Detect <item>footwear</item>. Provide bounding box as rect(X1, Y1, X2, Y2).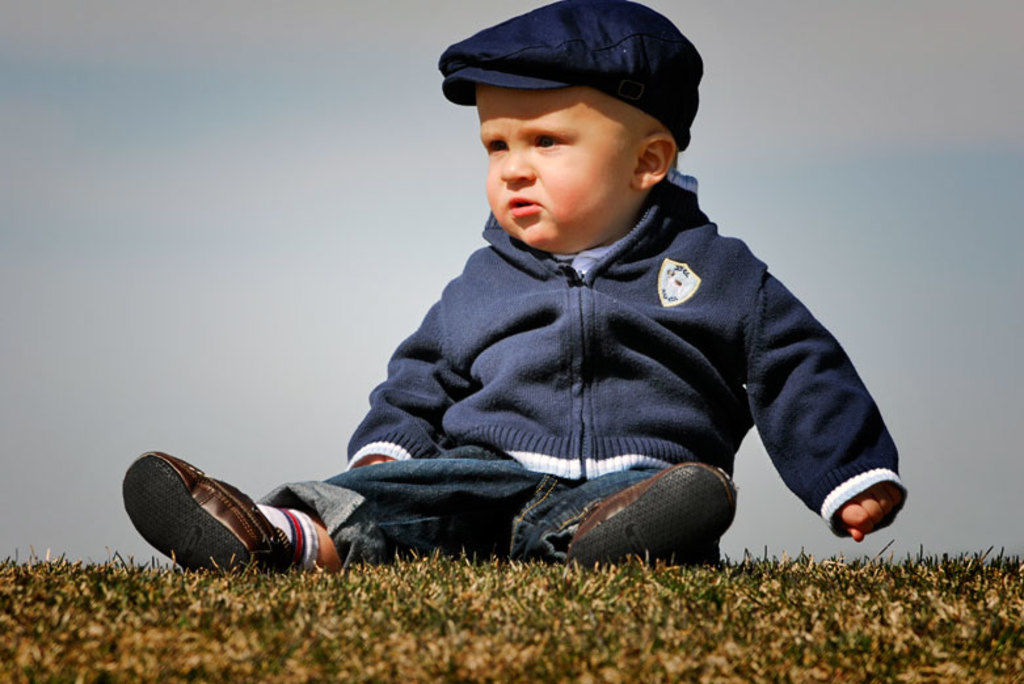
rect(117, 452, 321, 580).
